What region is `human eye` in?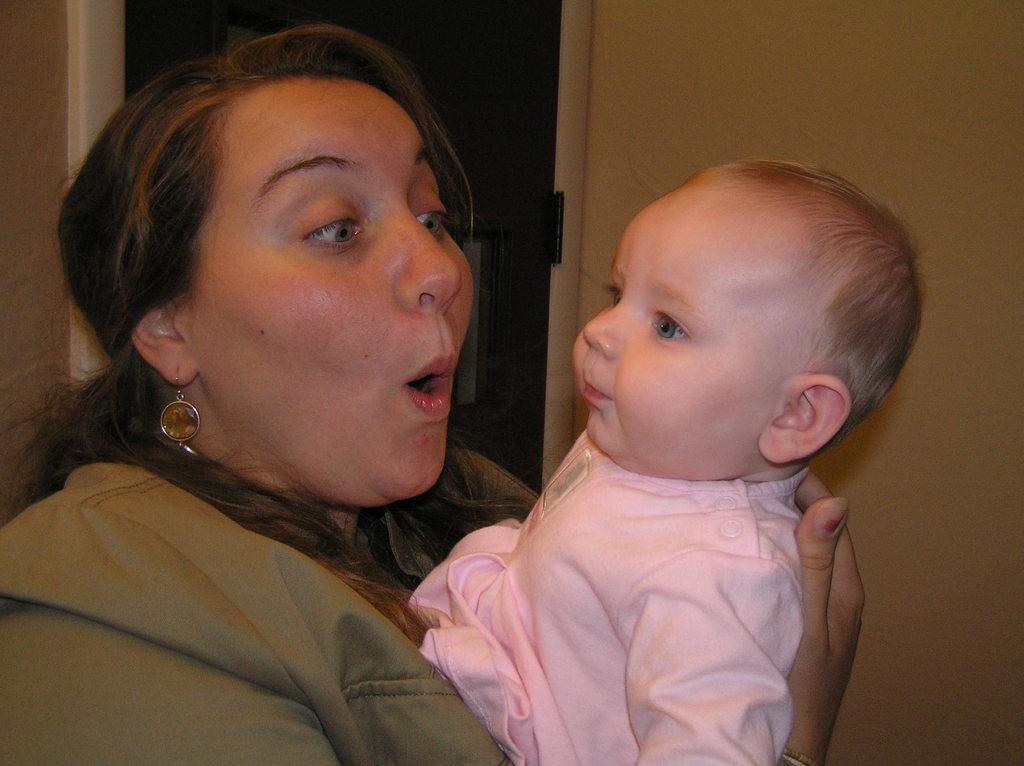
<box>604,279,626,310</box>.
